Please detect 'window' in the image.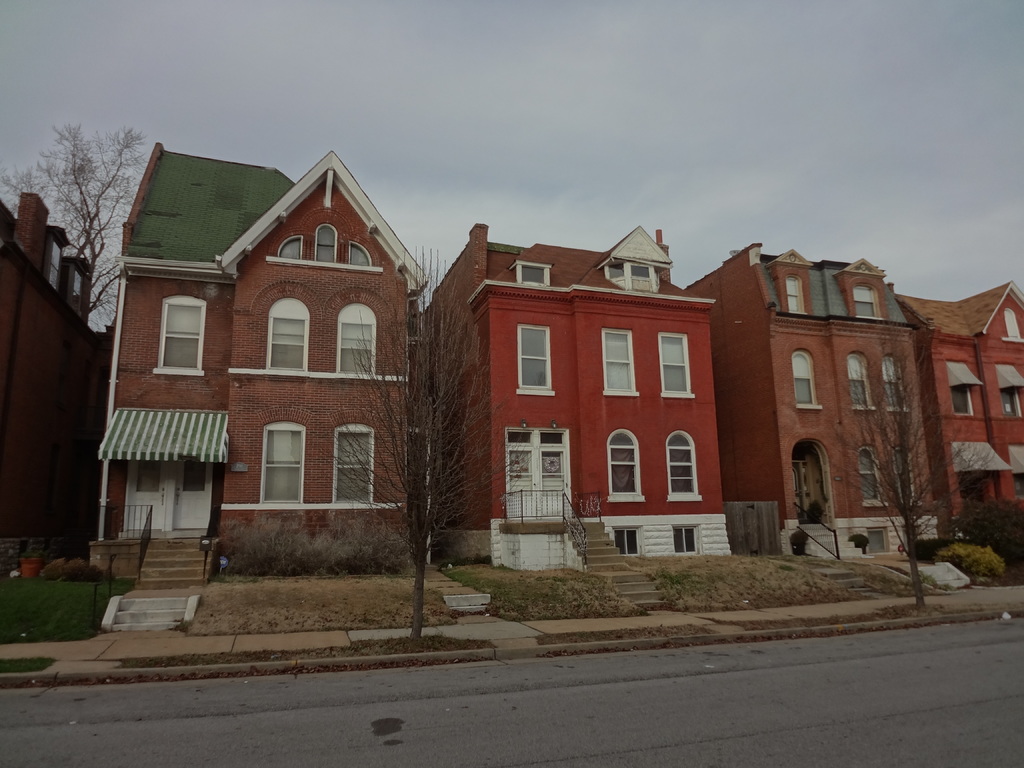
bbox(857, 445, 882, 500).
